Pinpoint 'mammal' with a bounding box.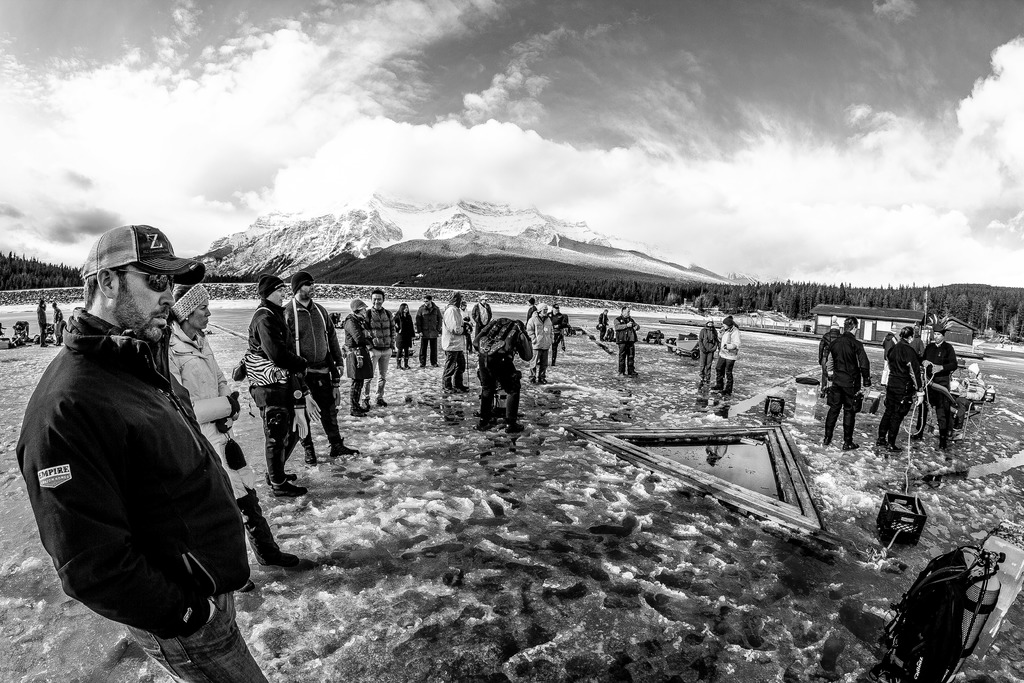
bbox=(340, 297, 375, 418).
